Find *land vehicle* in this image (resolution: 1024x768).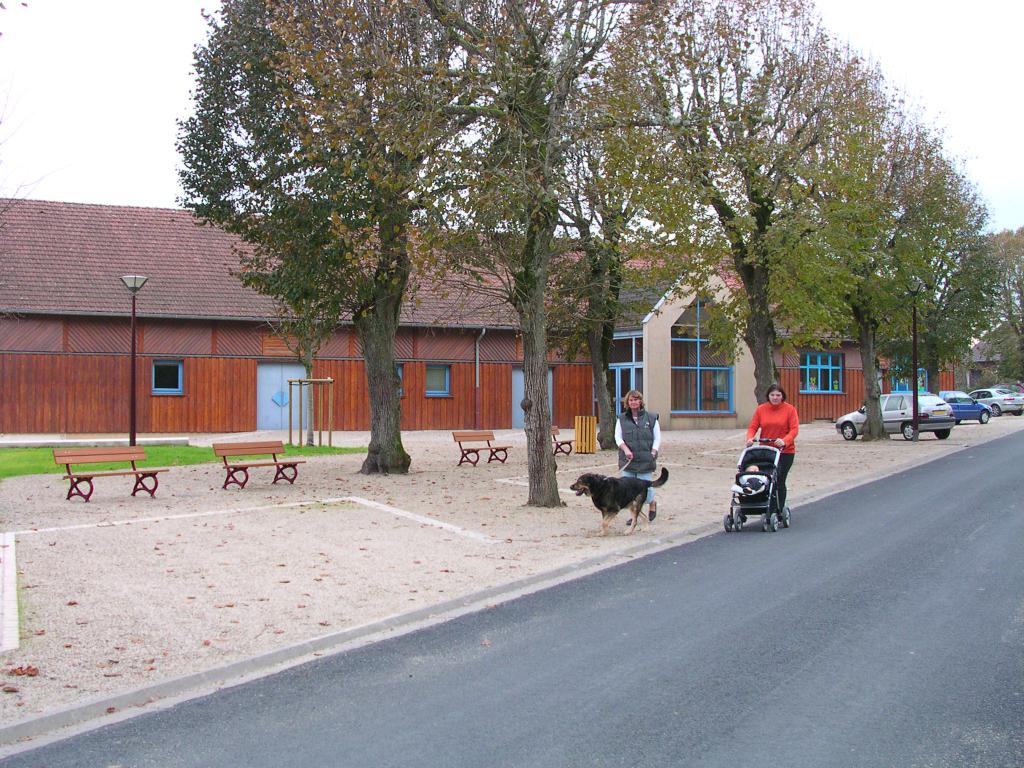
(left=977, top=388, right=1023, bottom=415).
